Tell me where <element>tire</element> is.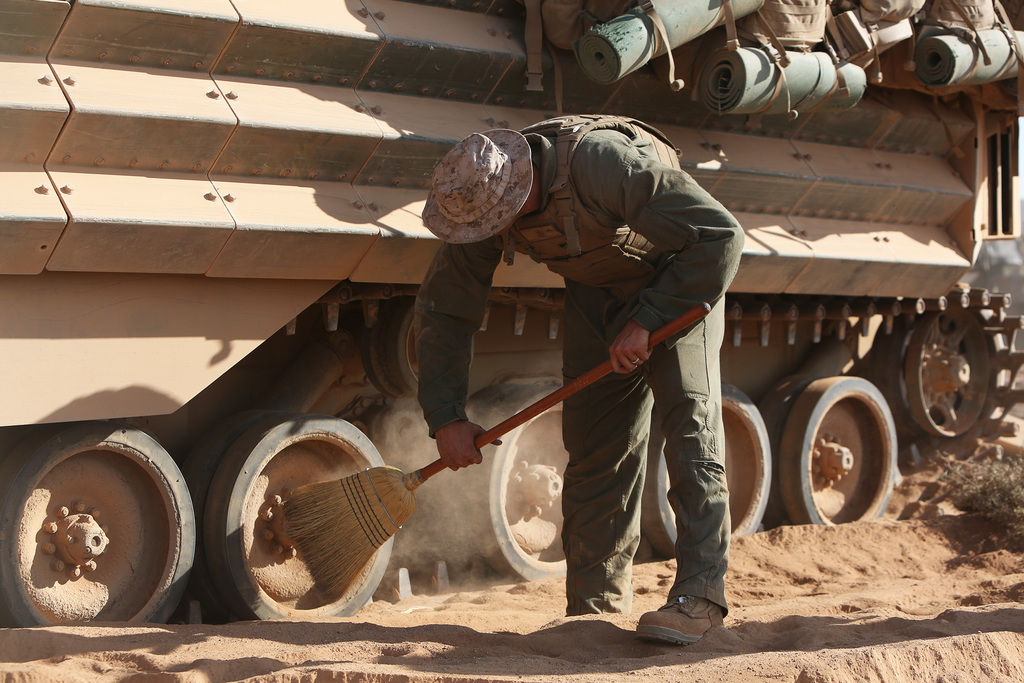
<element>tire</element> is at box(207, 401, 399, 624).
